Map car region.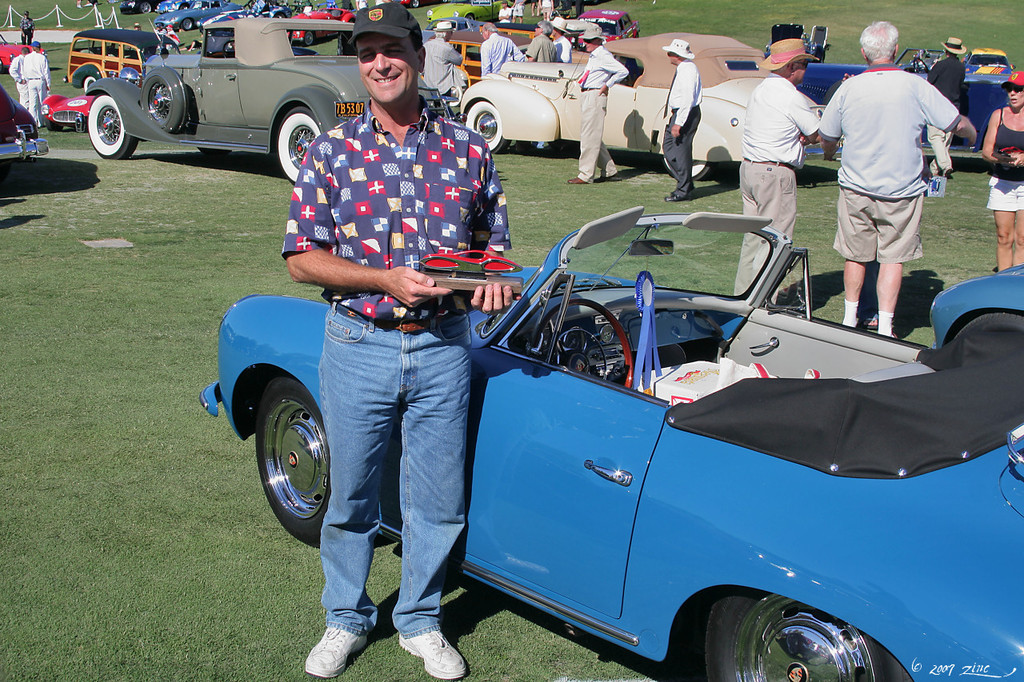
Mapped to bbox(89, 15, 452, 182).
